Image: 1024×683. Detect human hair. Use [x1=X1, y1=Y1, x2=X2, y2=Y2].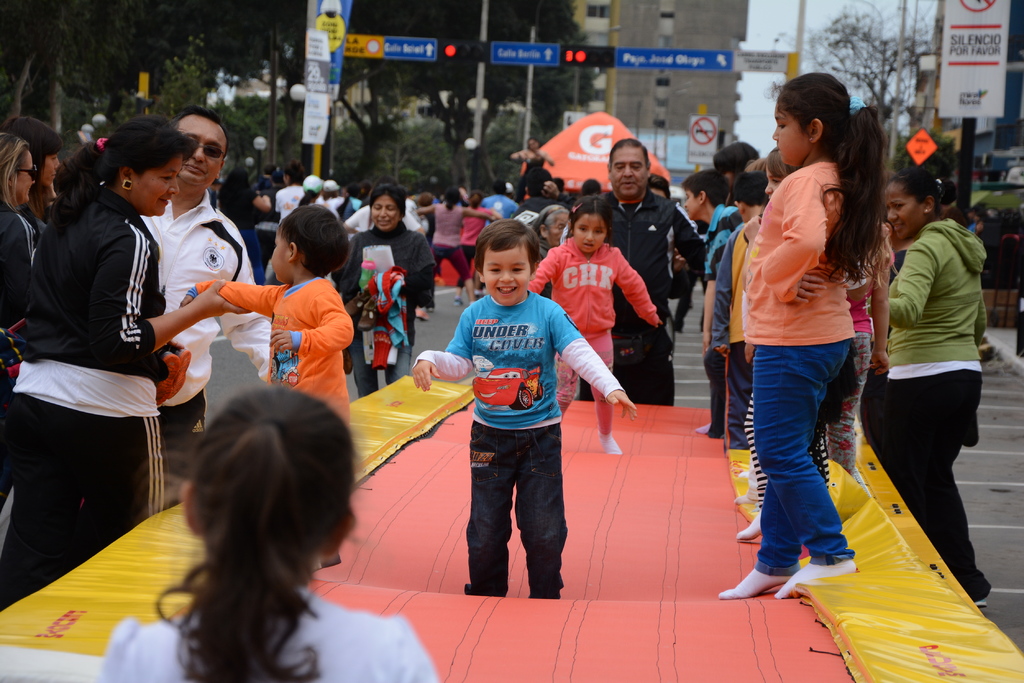
[x1=474, y1=219, x2=542, y2=279].
